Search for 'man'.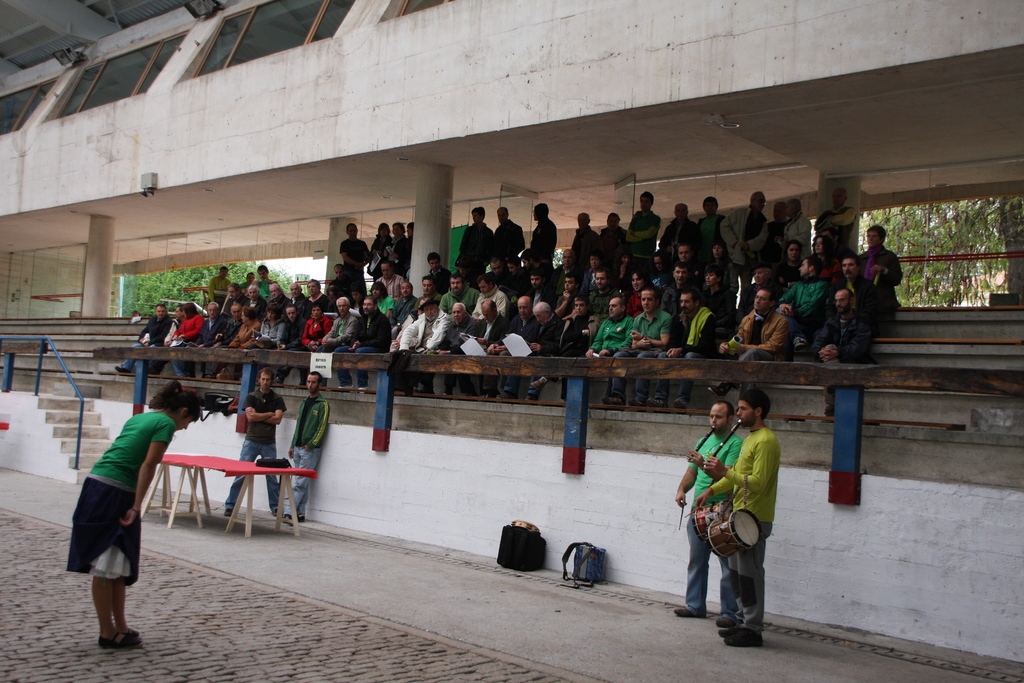
Found at 202,300,246,379.
